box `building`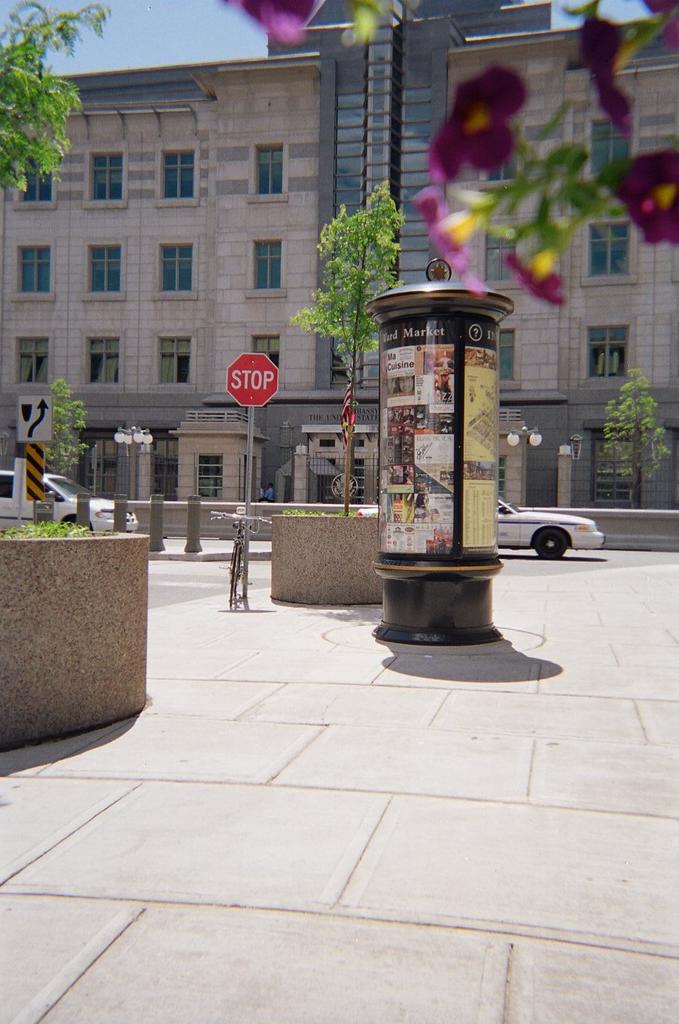
<bbox>0, 0, 678, 558</bbox>
